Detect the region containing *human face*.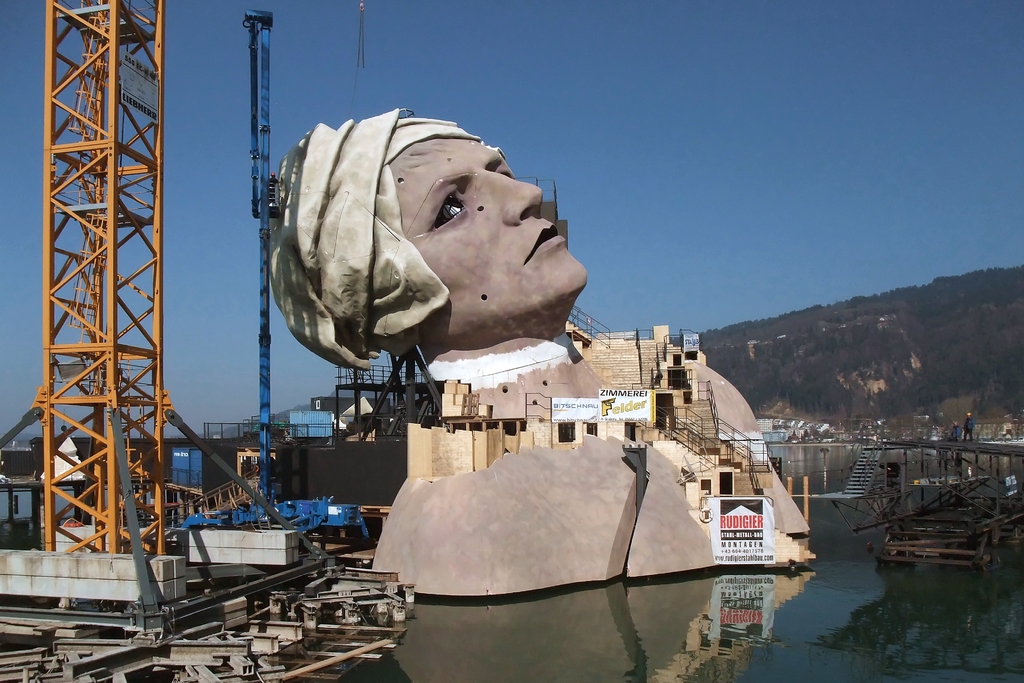
bbox=(385, 135, 594, 329).
